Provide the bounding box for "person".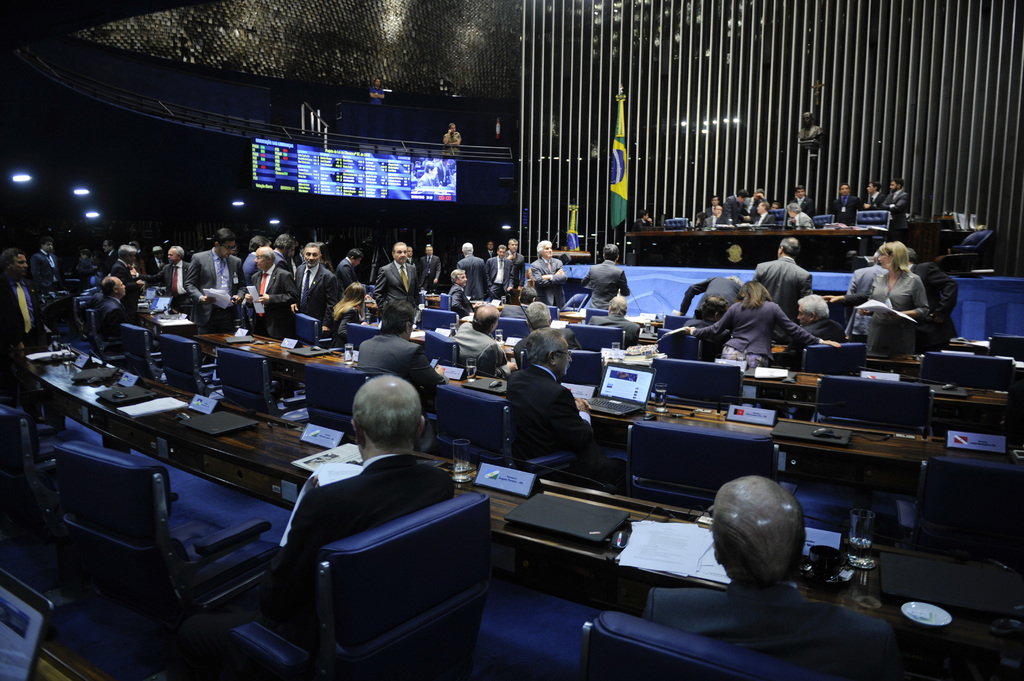
bbox=(580, 241, 632, 308).
